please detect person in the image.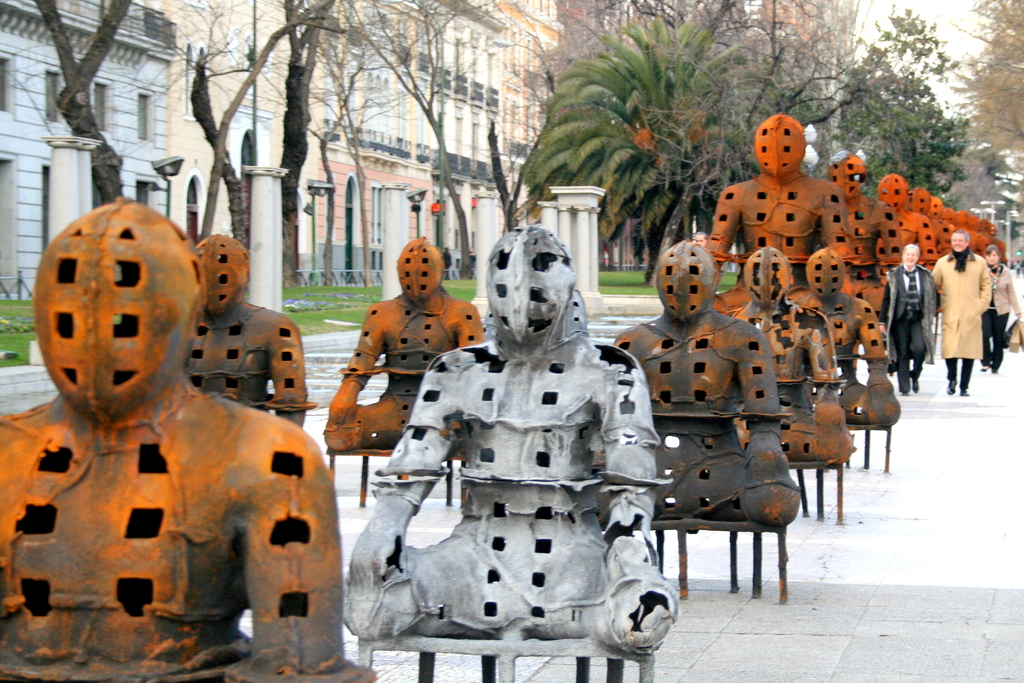
x1=877, y1=242, x2=940, y2=389.
